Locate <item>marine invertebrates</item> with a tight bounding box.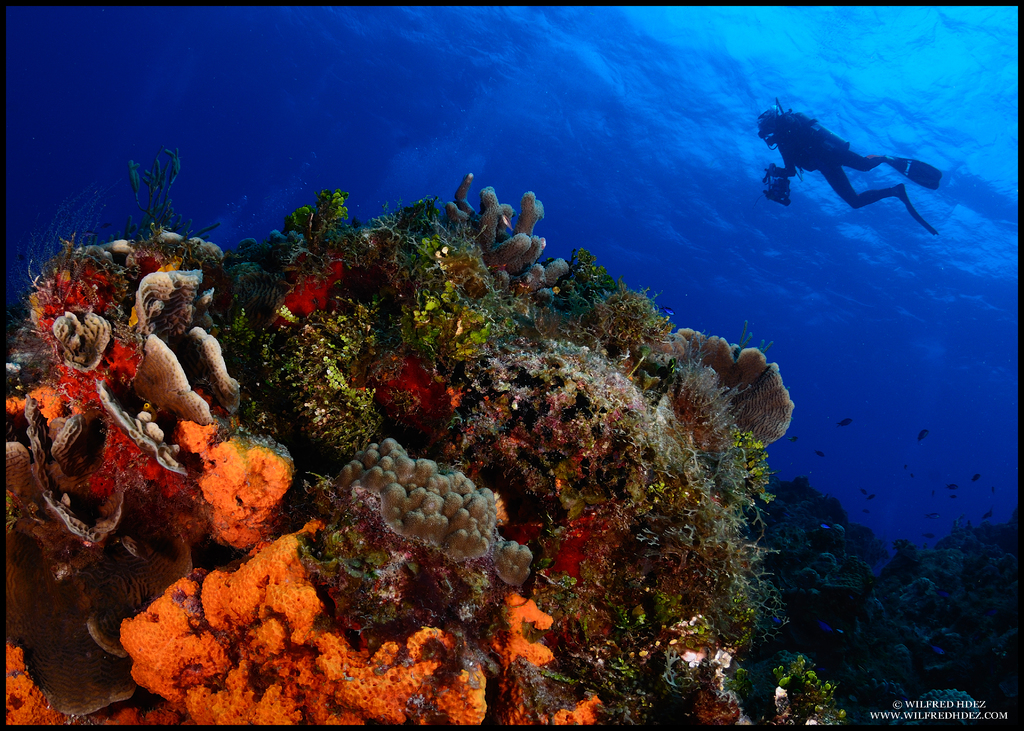
{"x1": 39, "y1": 211, "x2": 230, "y2": 348}.
